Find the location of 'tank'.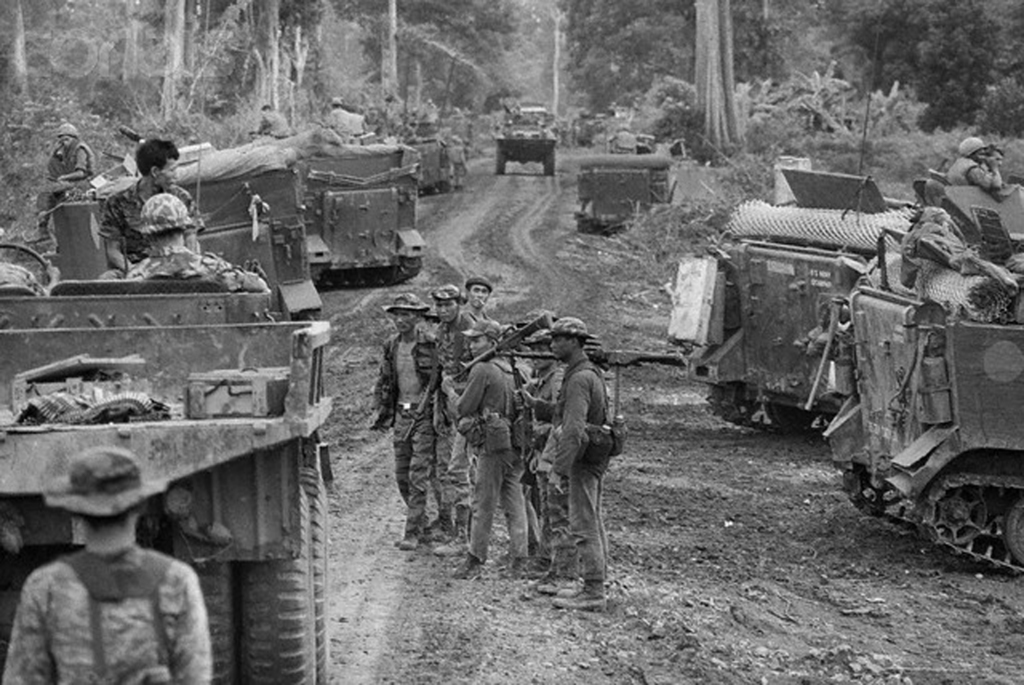
Location: bbox=(253, 119, 429, 286).
